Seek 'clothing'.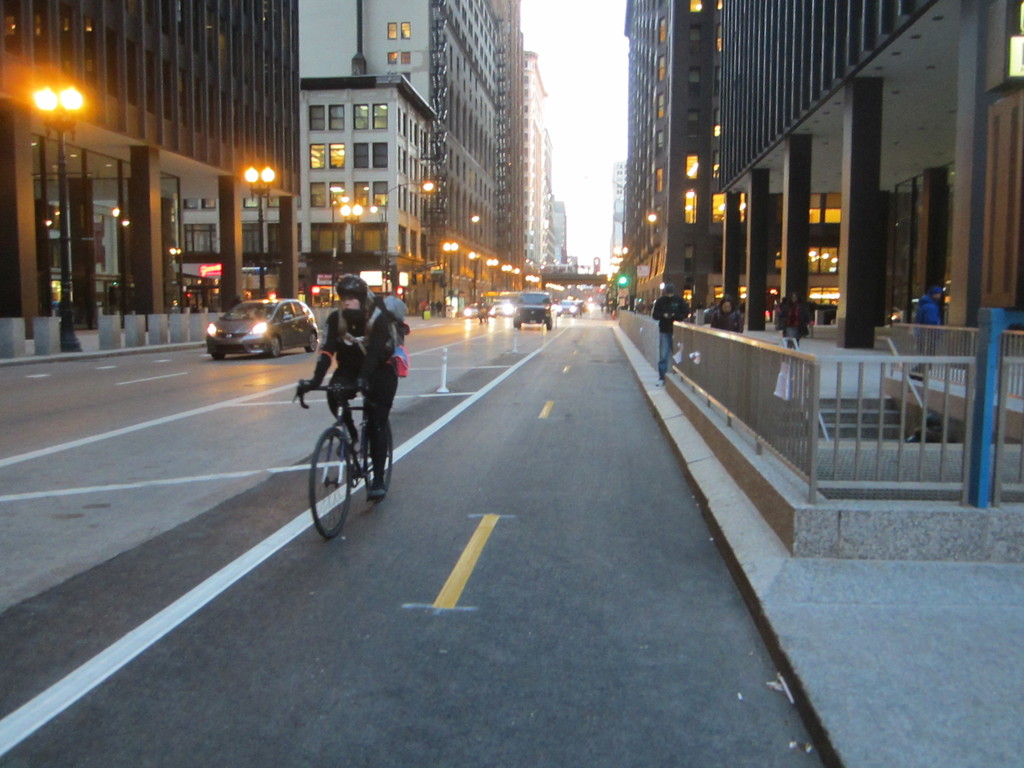
307:306:399:488.
